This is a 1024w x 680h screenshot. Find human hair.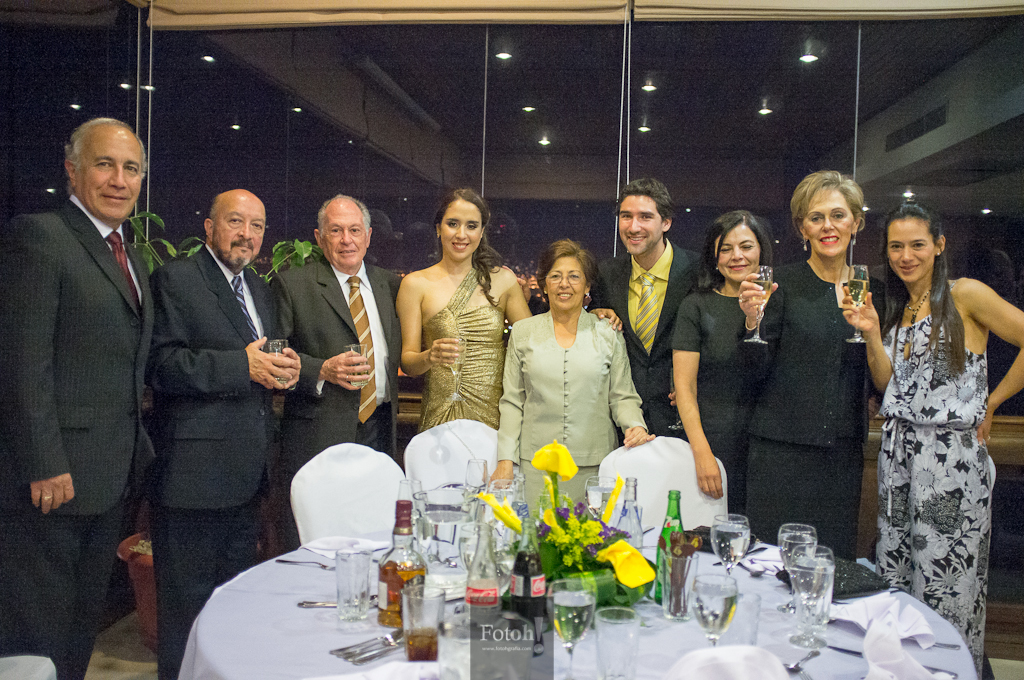
Bounding box: <box>210,187,269,228</box>.
